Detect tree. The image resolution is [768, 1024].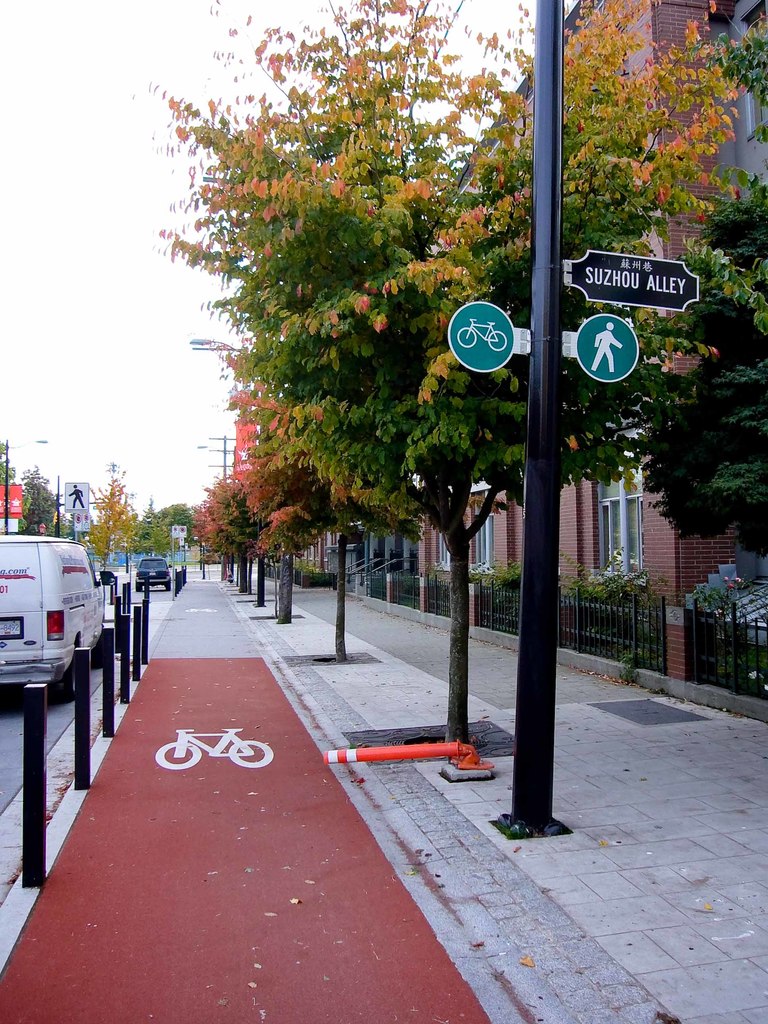
<region>639, 14, 767, 569</region>.
